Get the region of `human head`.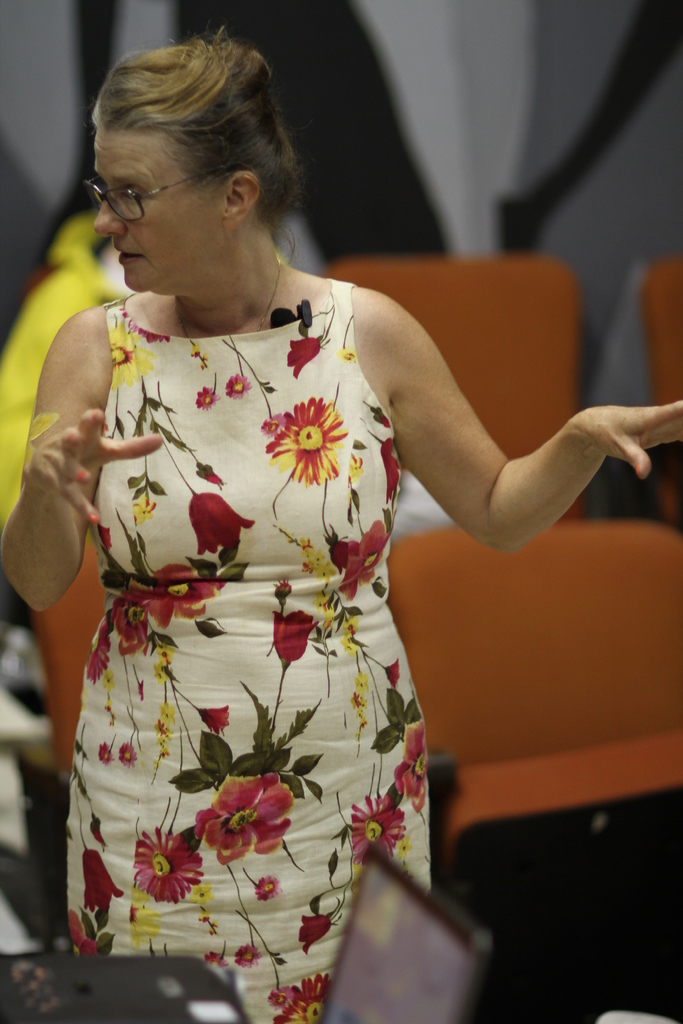
<bbox>70, 24, 317, 294</bbox>.
